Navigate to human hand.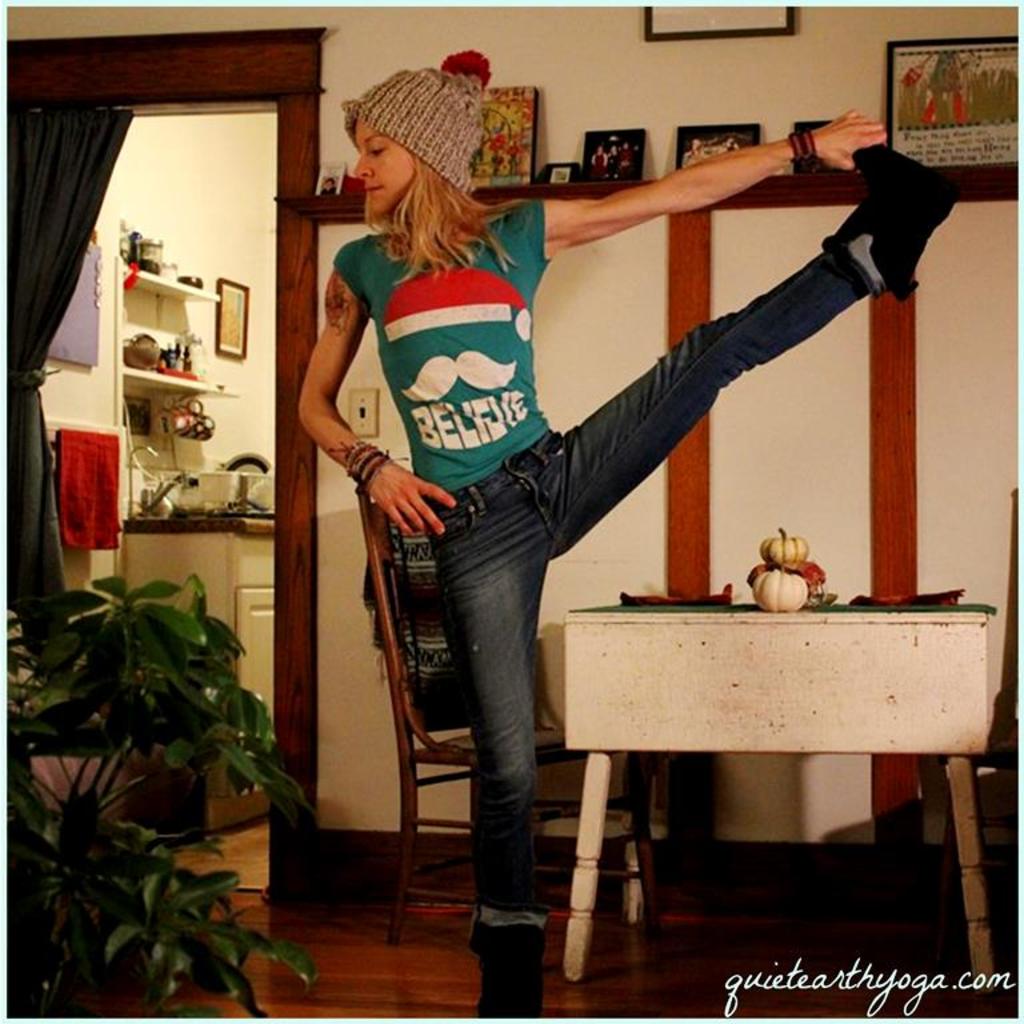
Navigation target: (left=344, top=441, right=465, bottom=539).
